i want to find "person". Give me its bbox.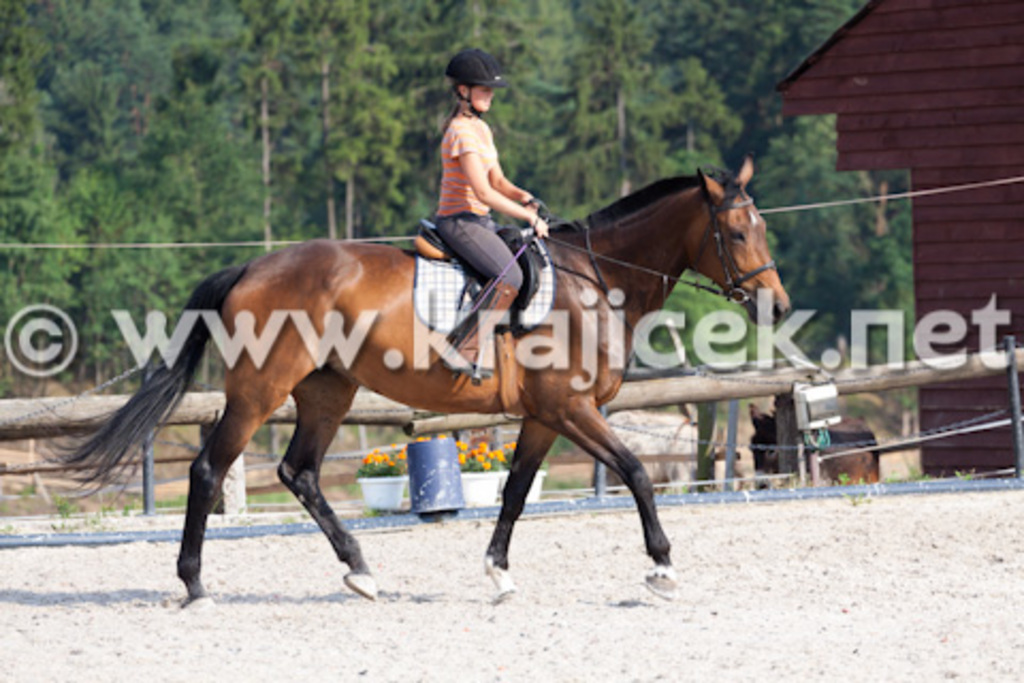
416, 47, 527, 290.
